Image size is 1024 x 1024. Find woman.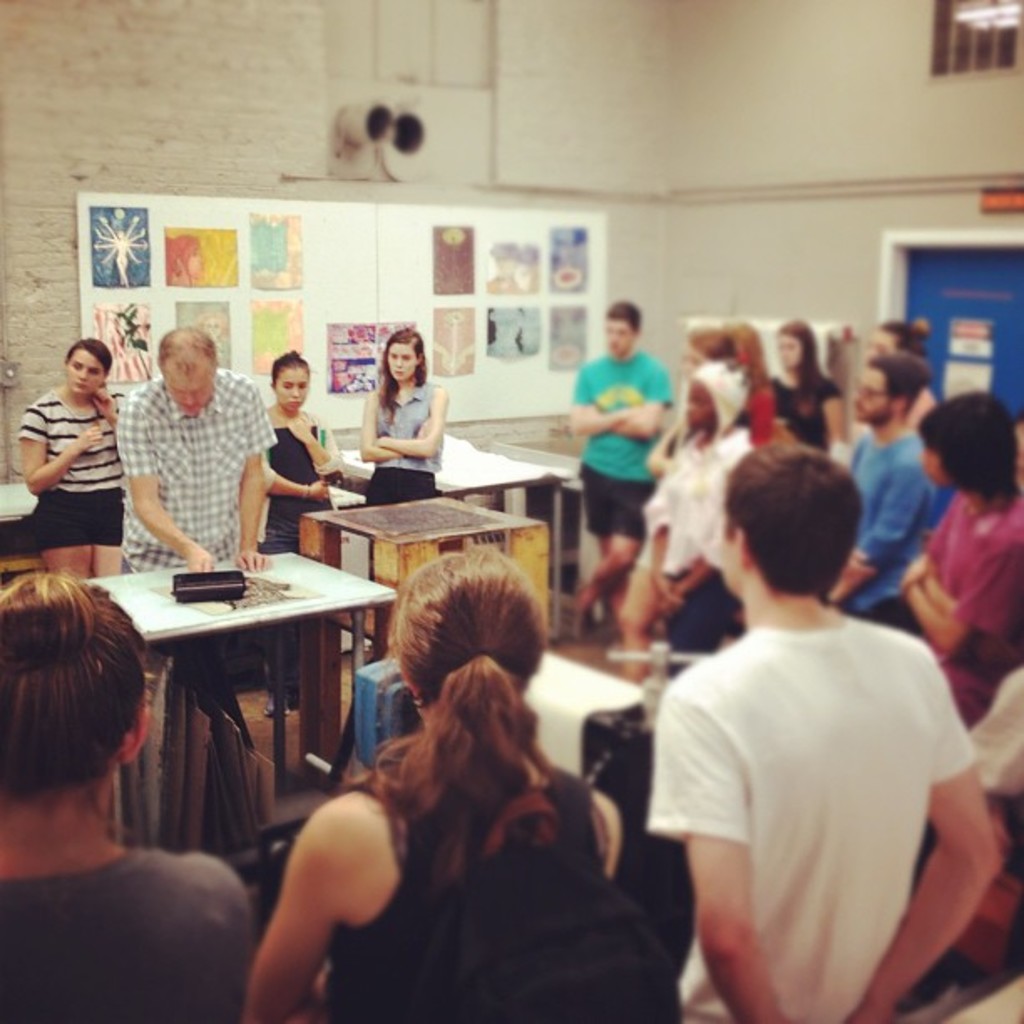
pyautogui.locateOnScreen(892, 385, 1022, 724).
